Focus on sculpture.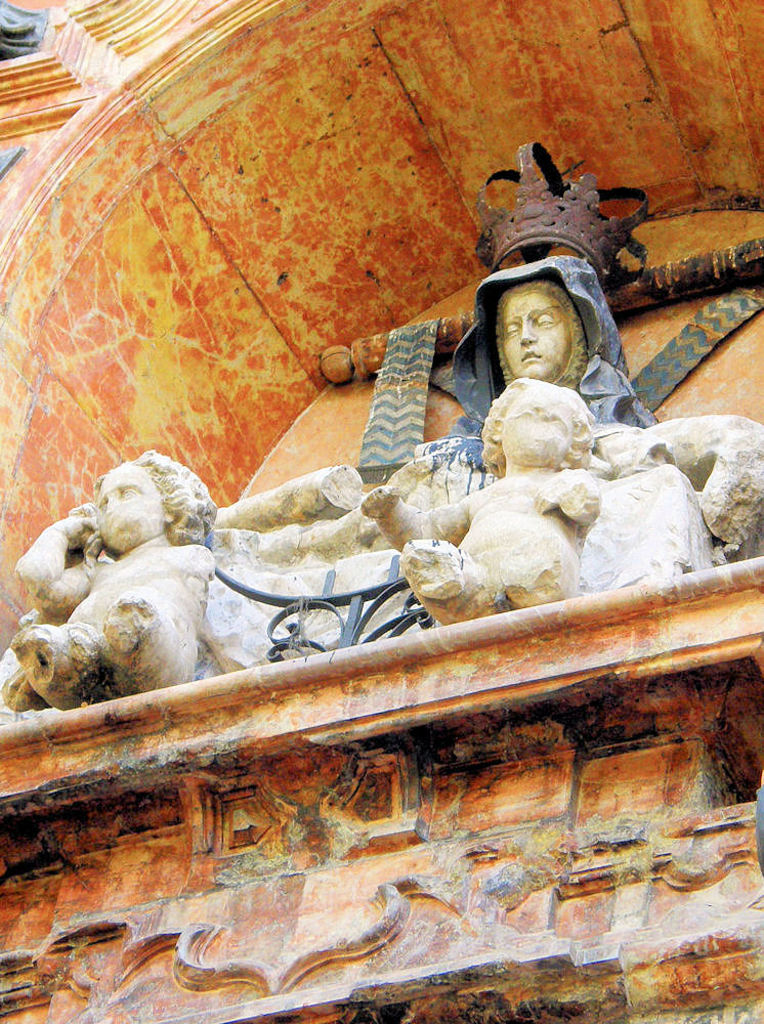
Focused at 170, 137, 763, 669.
